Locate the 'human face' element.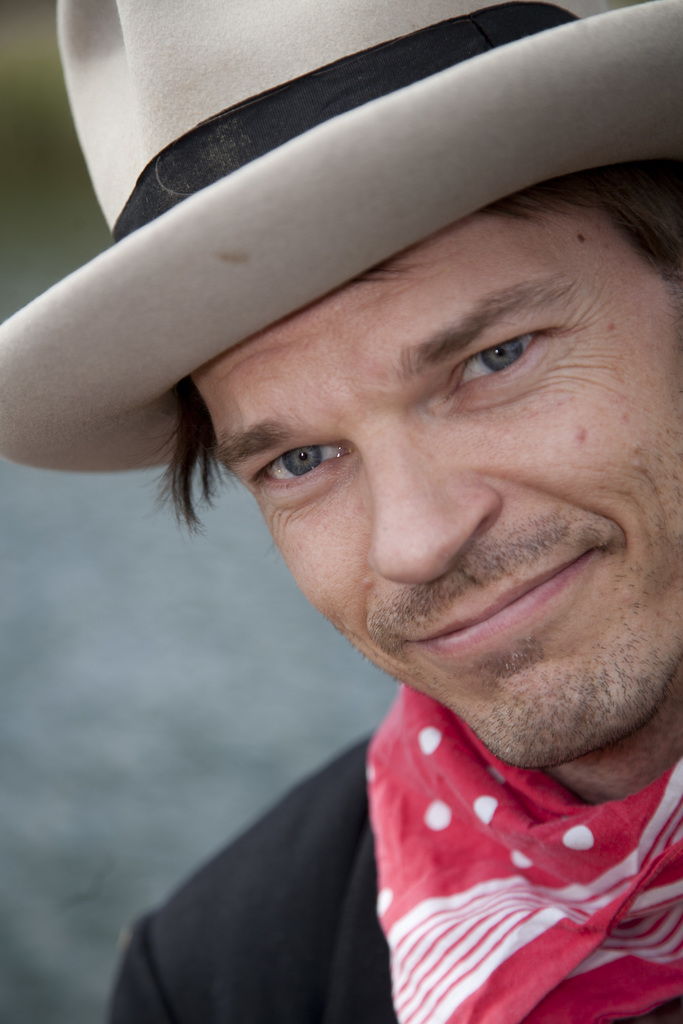
Element bbox: [x1=190, y1=185, x2=682, y2=774].
